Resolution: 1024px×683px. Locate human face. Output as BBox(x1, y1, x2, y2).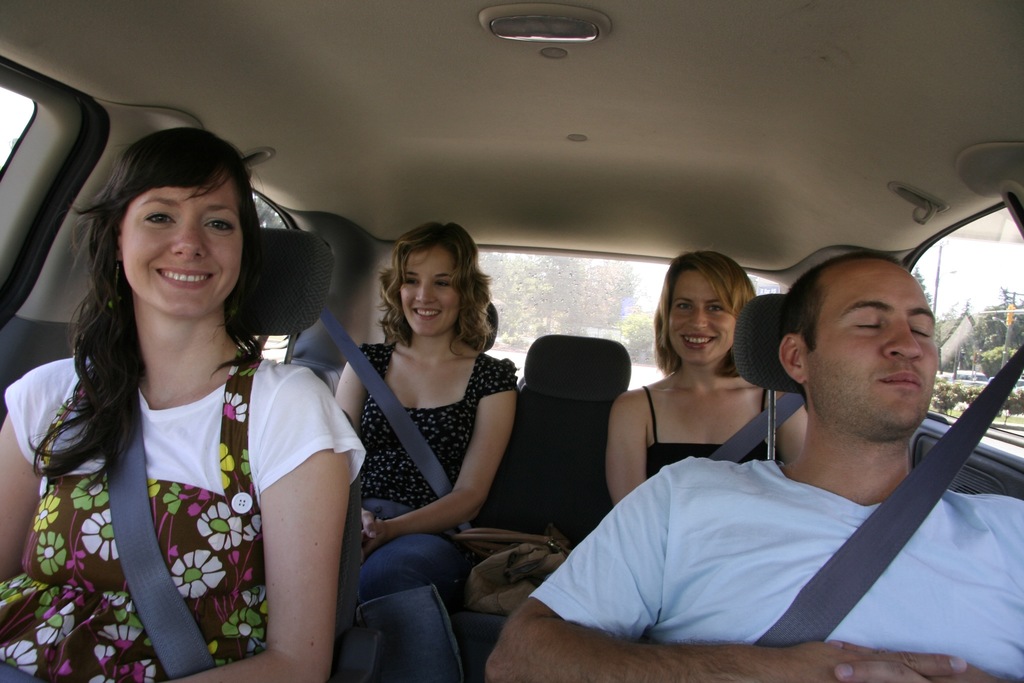
BBox(668, 276, 737, 364).
